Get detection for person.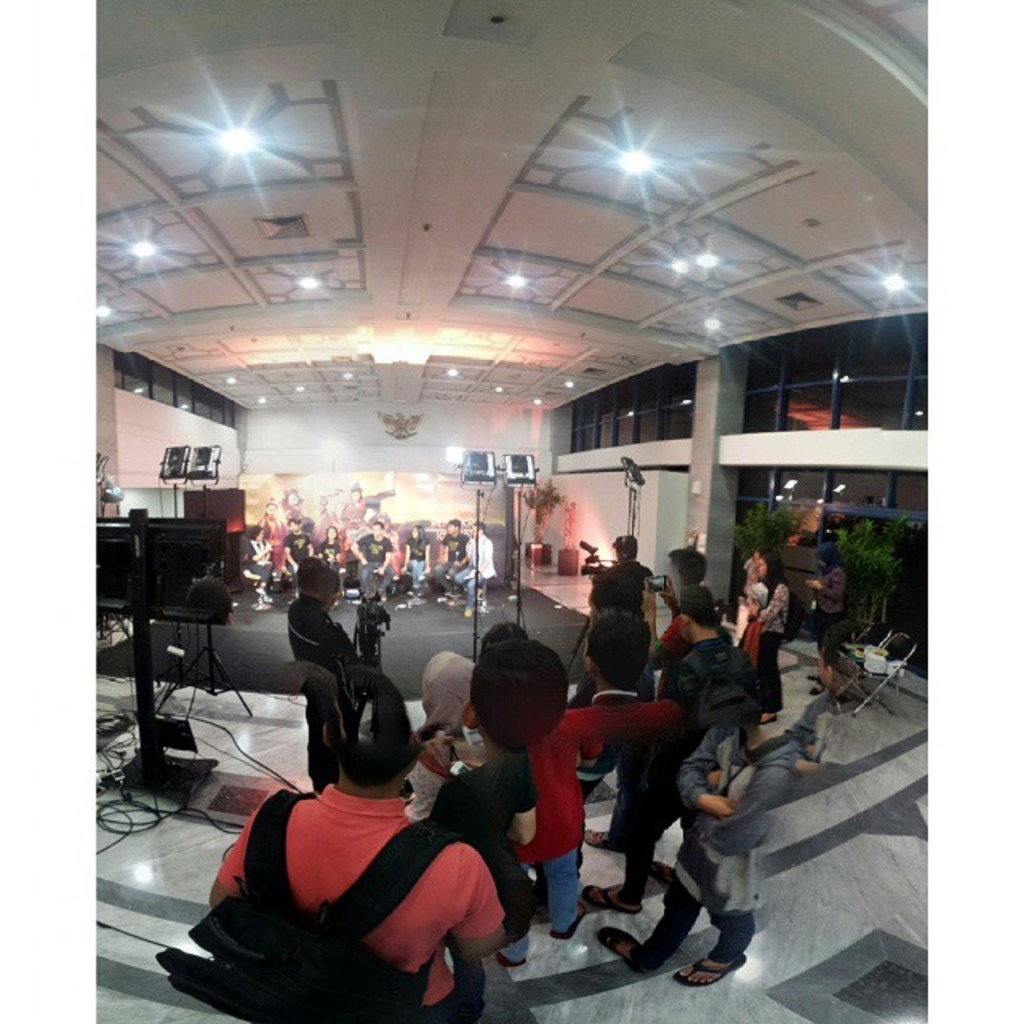
Detection: crop(390, 642, 541, 981).
